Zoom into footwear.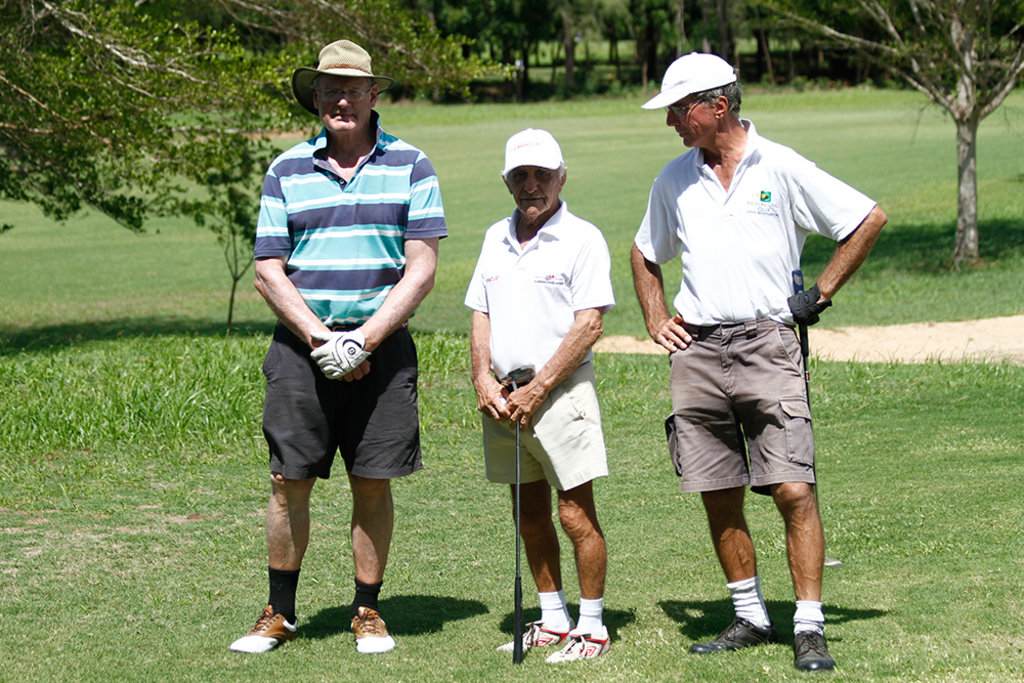
Zoom target: rect(233, 600, 296, 659).
